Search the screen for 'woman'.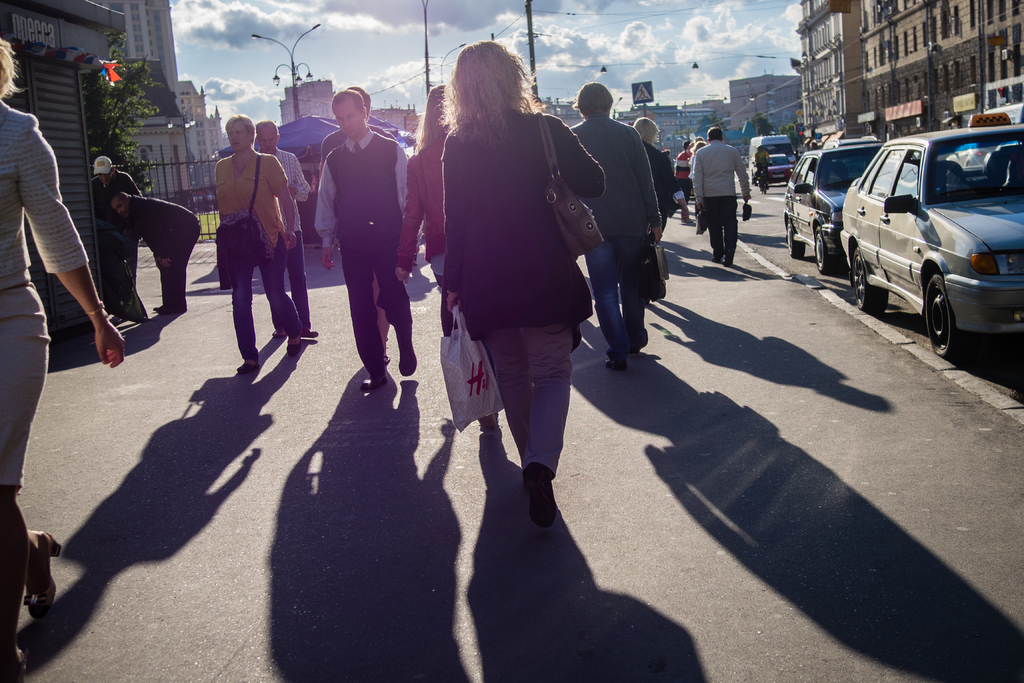
Found at left=445, top=37, right=593, bottom=509.
